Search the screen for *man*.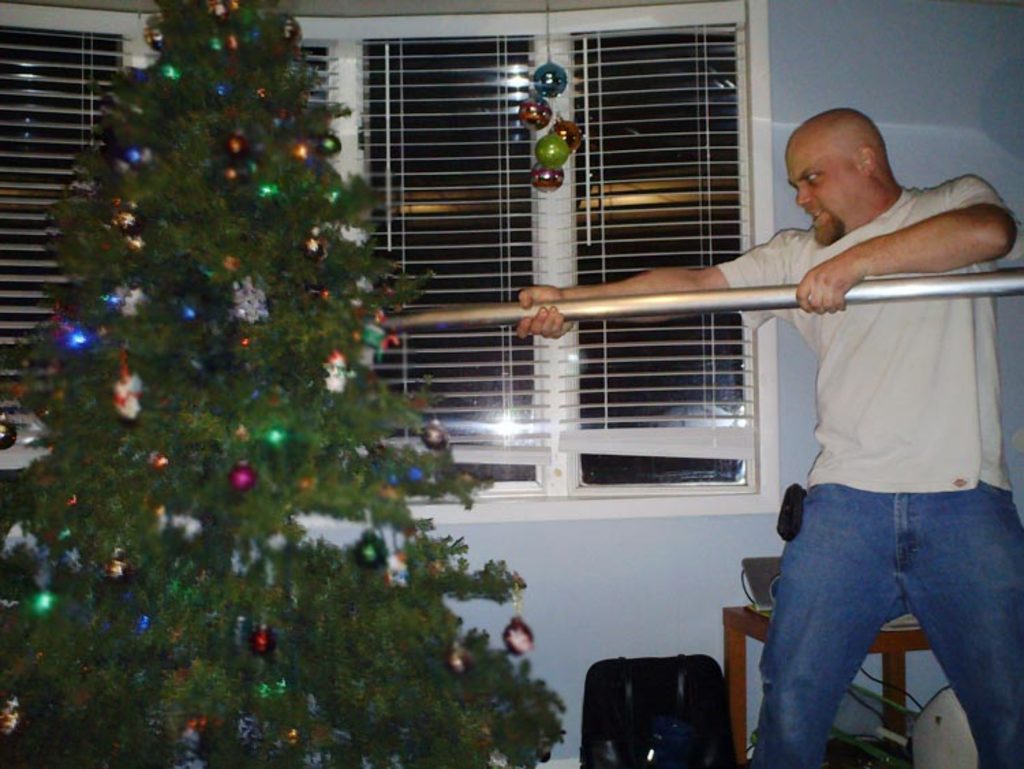
Found at [512,108,1023,768].
